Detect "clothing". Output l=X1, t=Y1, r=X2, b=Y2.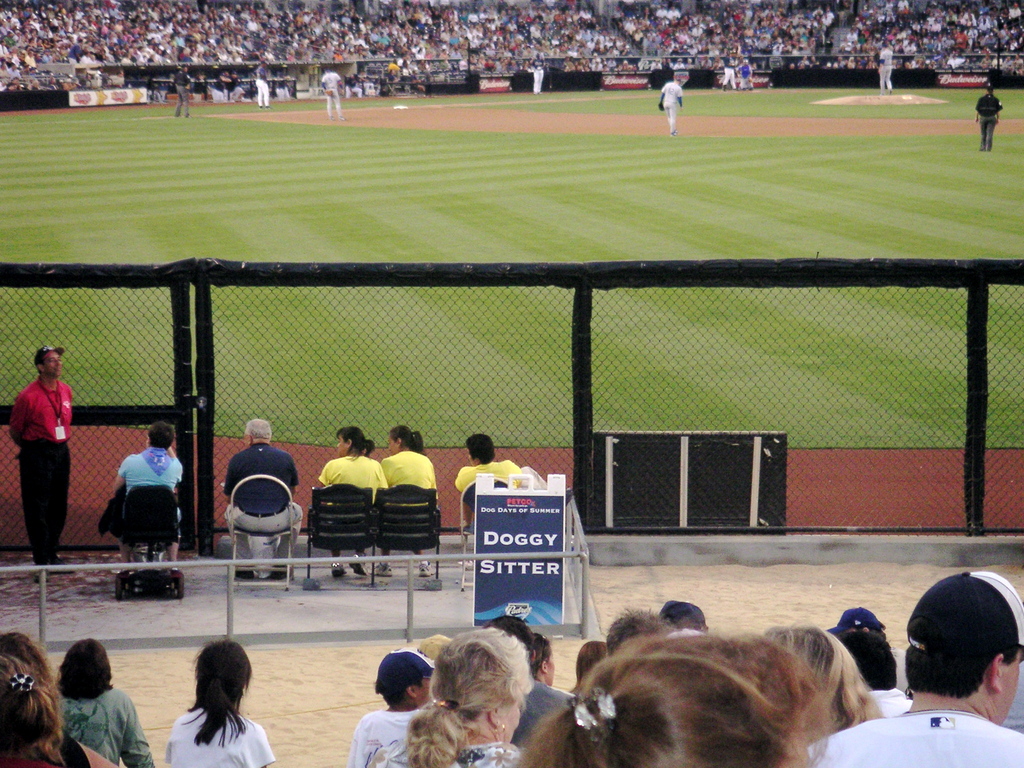
l=863, t=681, r=912, b=710.
